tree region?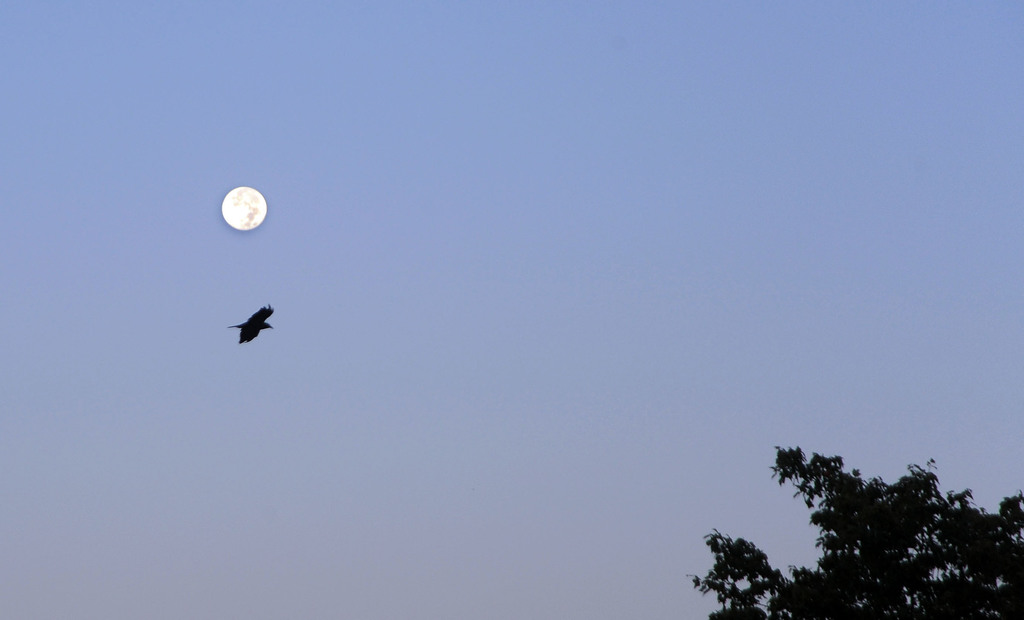
BBox(684, 443, 1023, 619)
